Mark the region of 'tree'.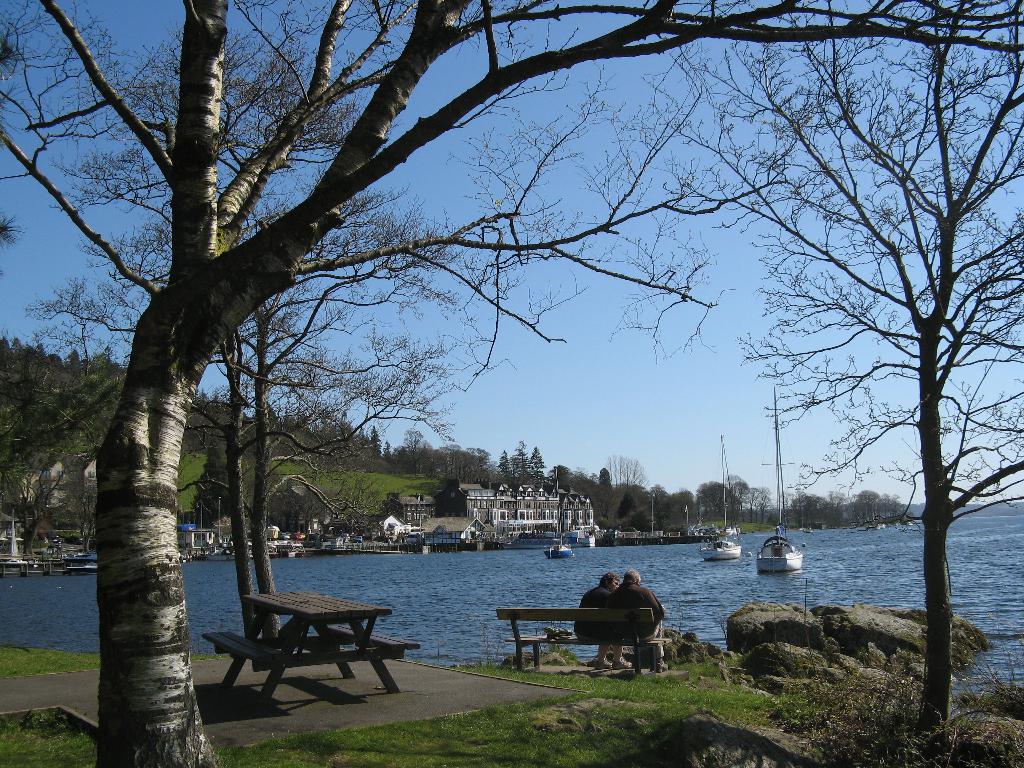
Region: x1=783, y1=490, x2=836, y2=532.
